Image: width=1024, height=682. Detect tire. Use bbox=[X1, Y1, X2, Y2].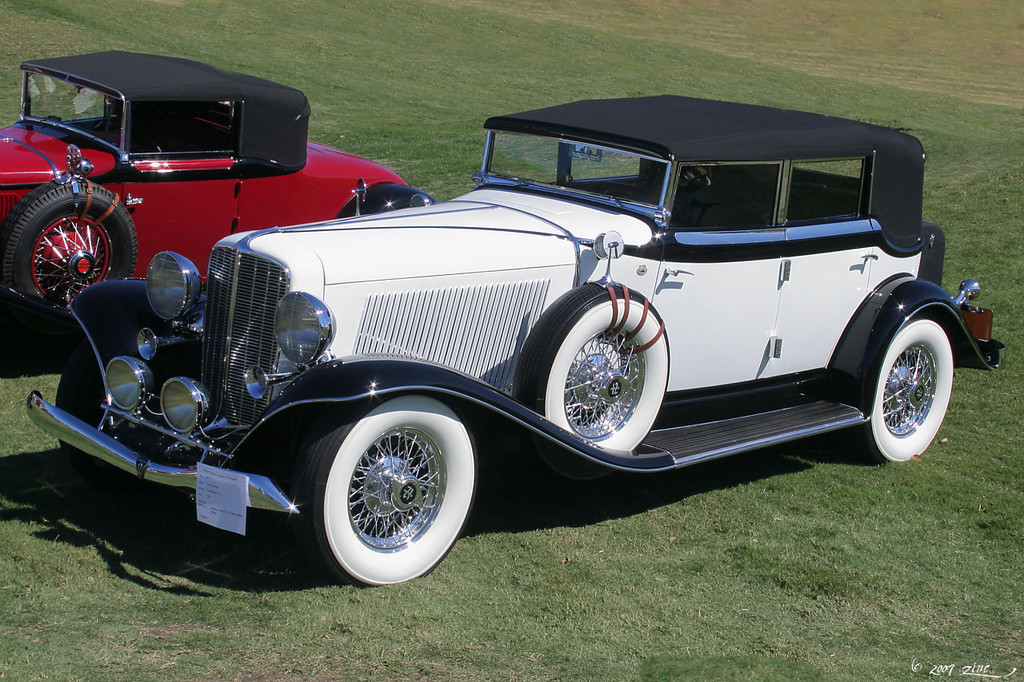
bbox=[859, 317, 954, 462].
